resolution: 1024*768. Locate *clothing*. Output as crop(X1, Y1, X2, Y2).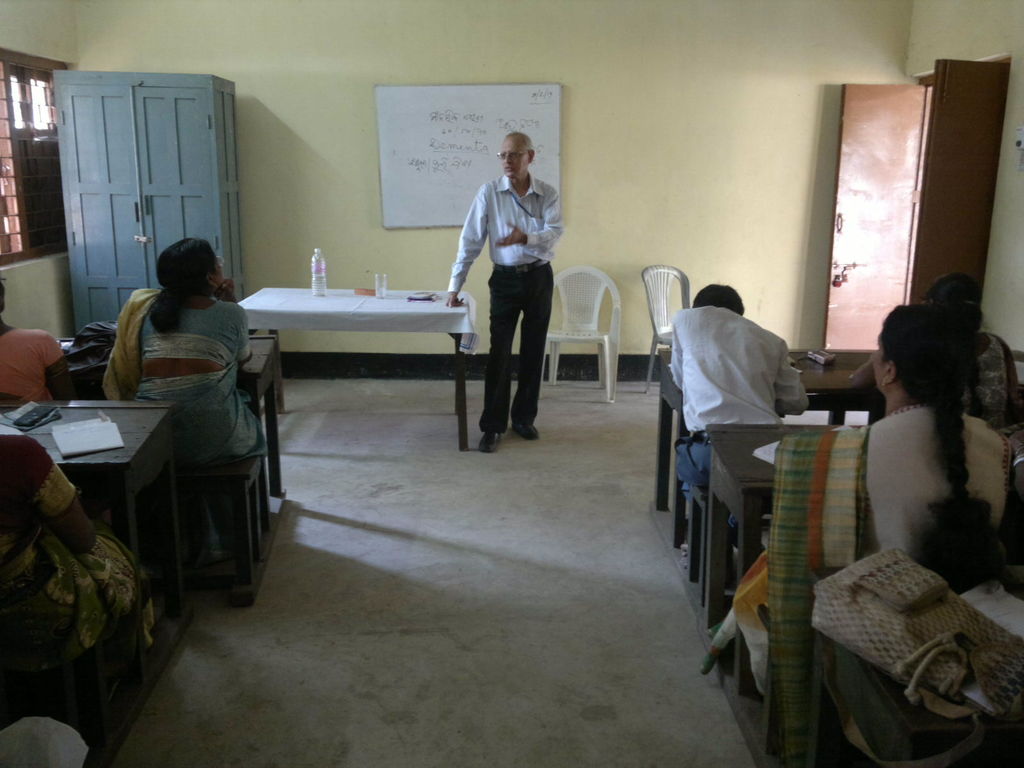
crop(450, 125, 562, 426).
